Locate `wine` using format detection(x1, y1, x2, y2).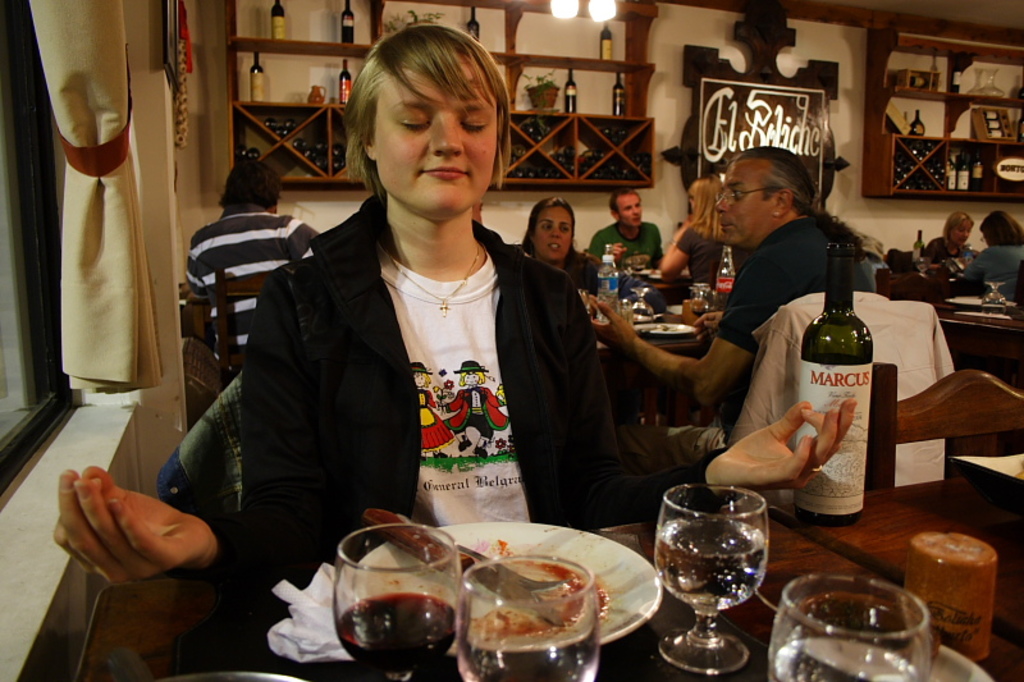
detection(467, 5, 479, 44).
